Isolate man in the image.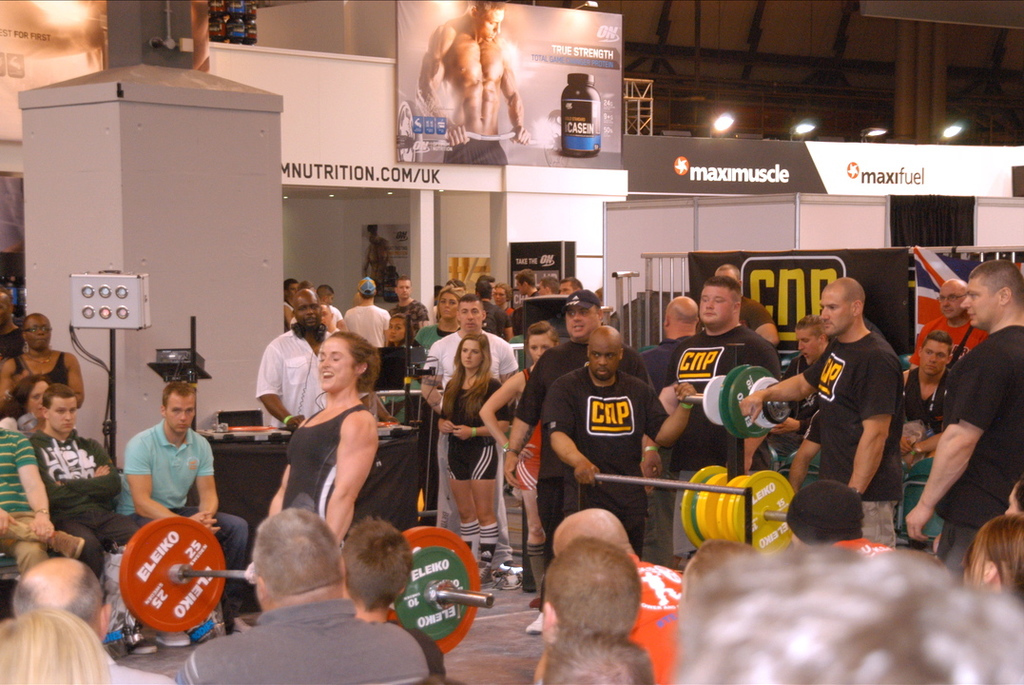
Isolated region: (655,537,1023,684).
